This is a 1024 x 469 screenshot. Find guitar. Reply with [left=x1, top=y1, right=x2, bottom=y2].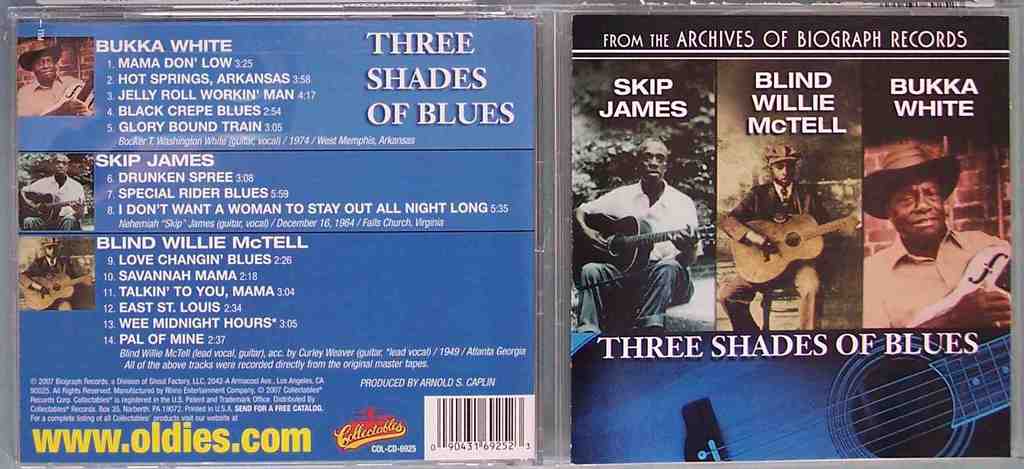
[left=19, top=185, right=95, bottom=228].
